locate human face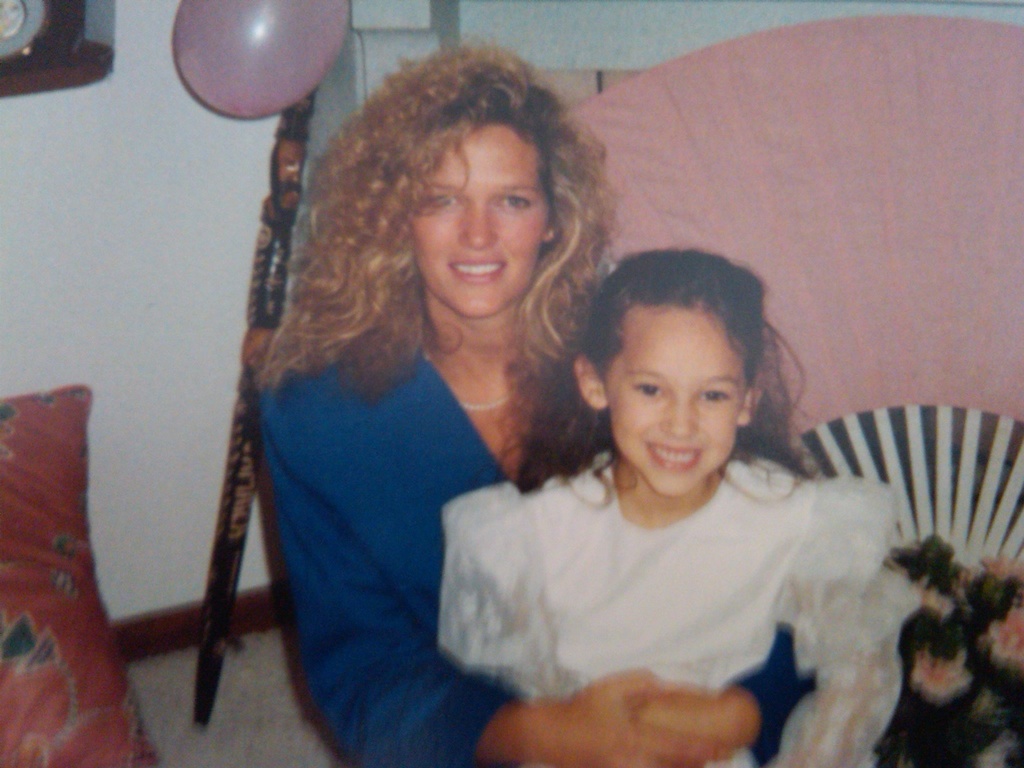
[x1=415, y1=127, x2=554, y2=317]
